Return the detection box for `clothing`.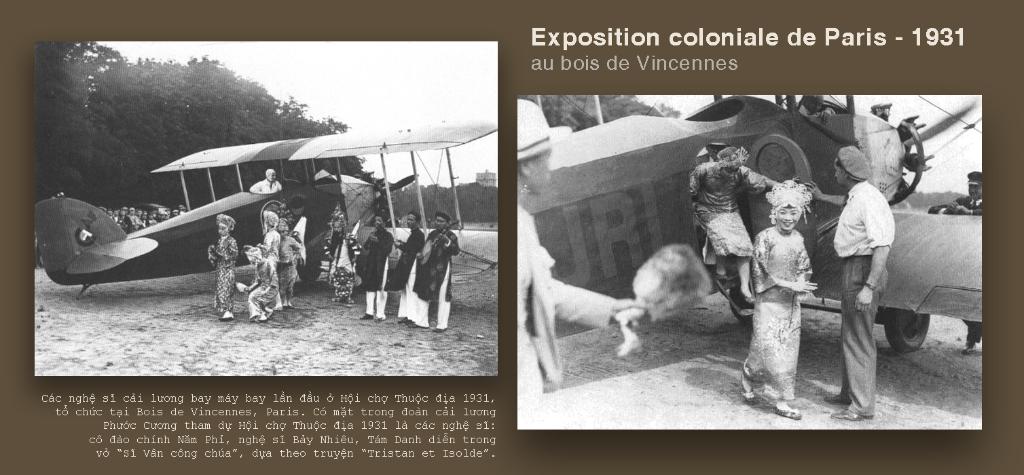
<box>689,153,751,278</box>.
